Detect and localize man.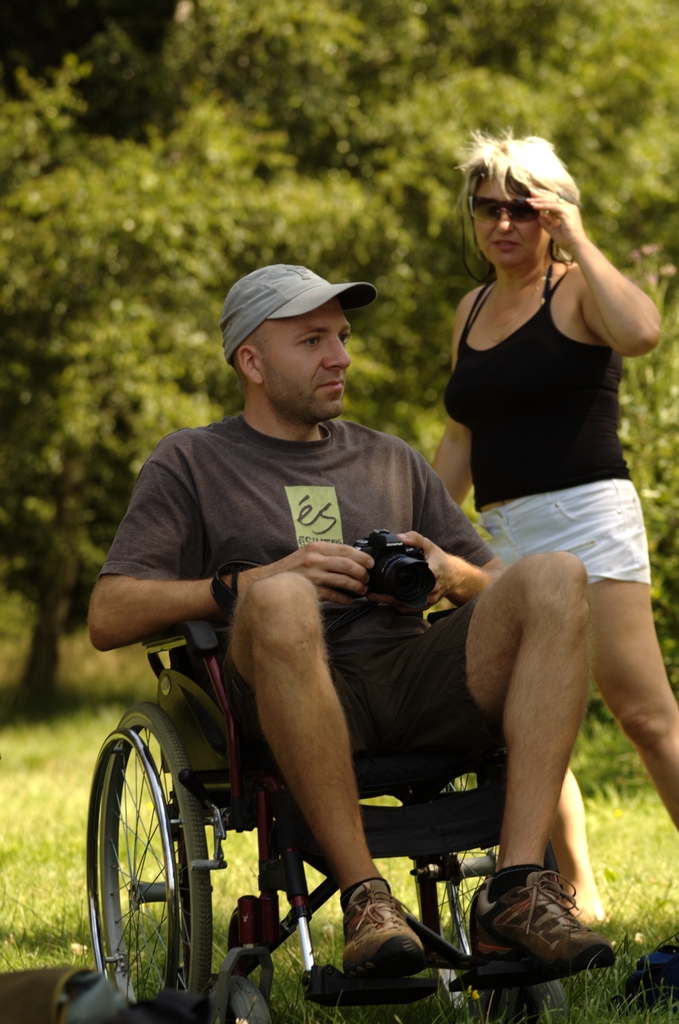
Localized at left=420, top=124, right=678, bottom=943.
